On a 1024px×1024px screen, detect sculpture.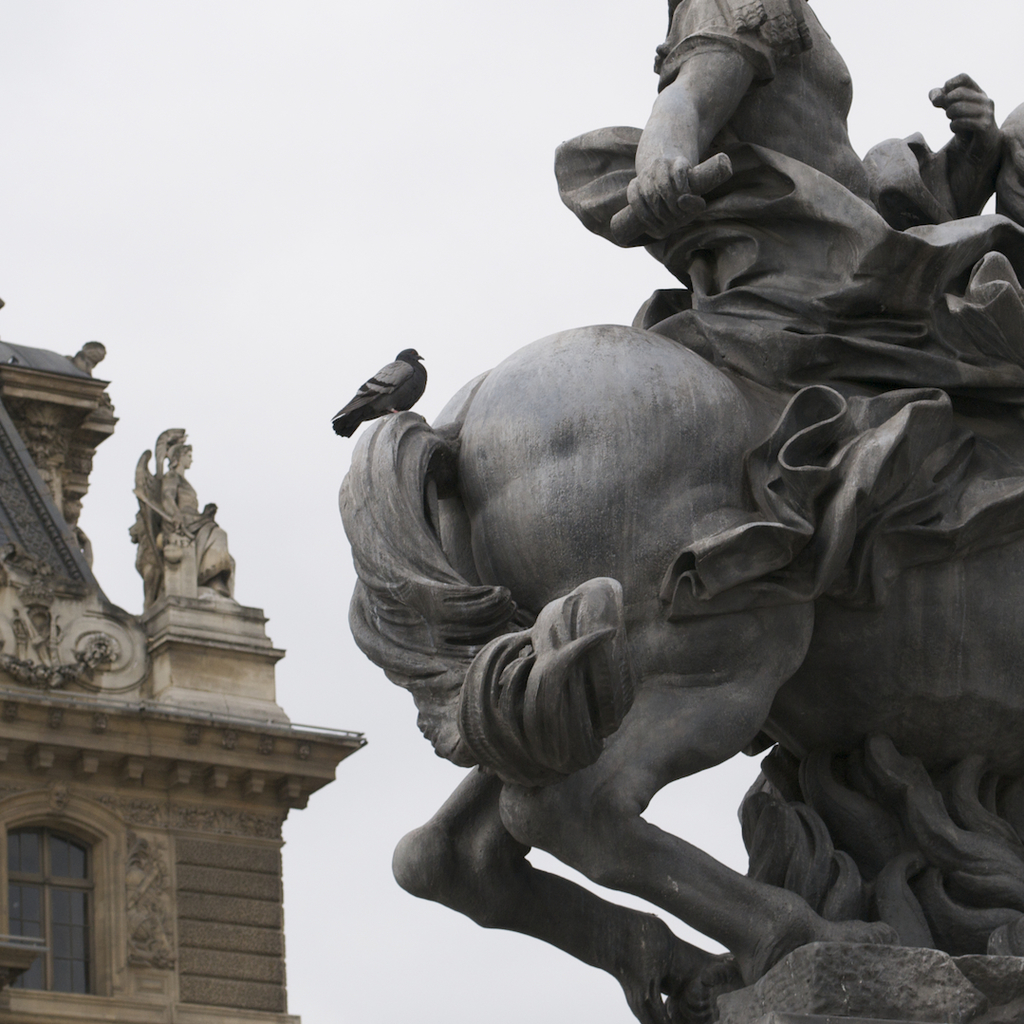
BBox(336, 0, 1023, 1023).
